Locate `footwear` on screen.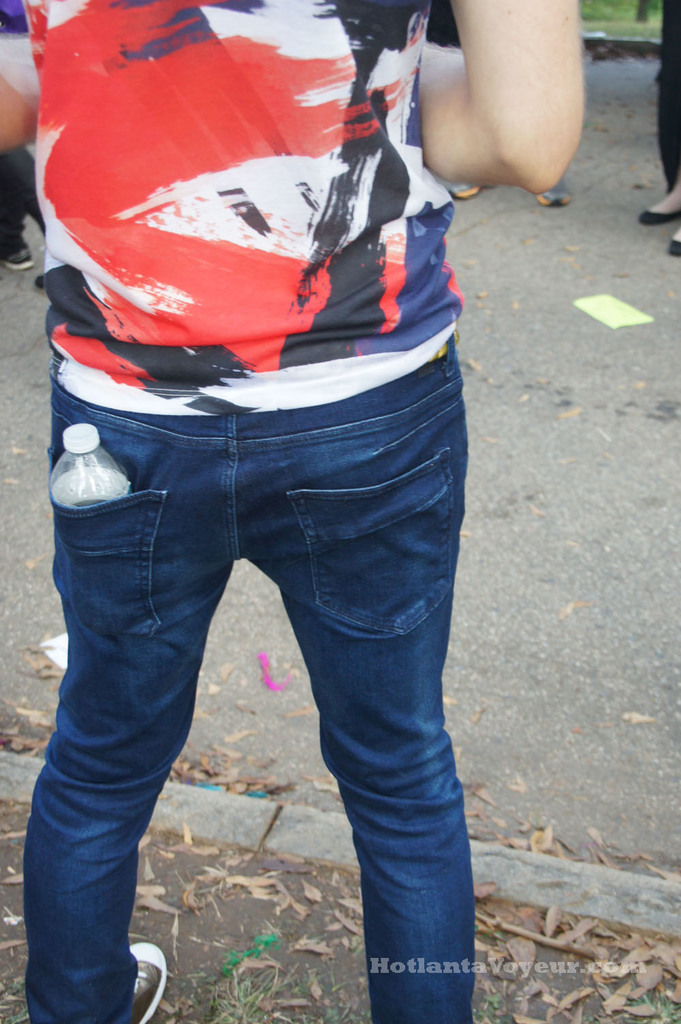
On screen at crop(457, 184, 476, 200).
